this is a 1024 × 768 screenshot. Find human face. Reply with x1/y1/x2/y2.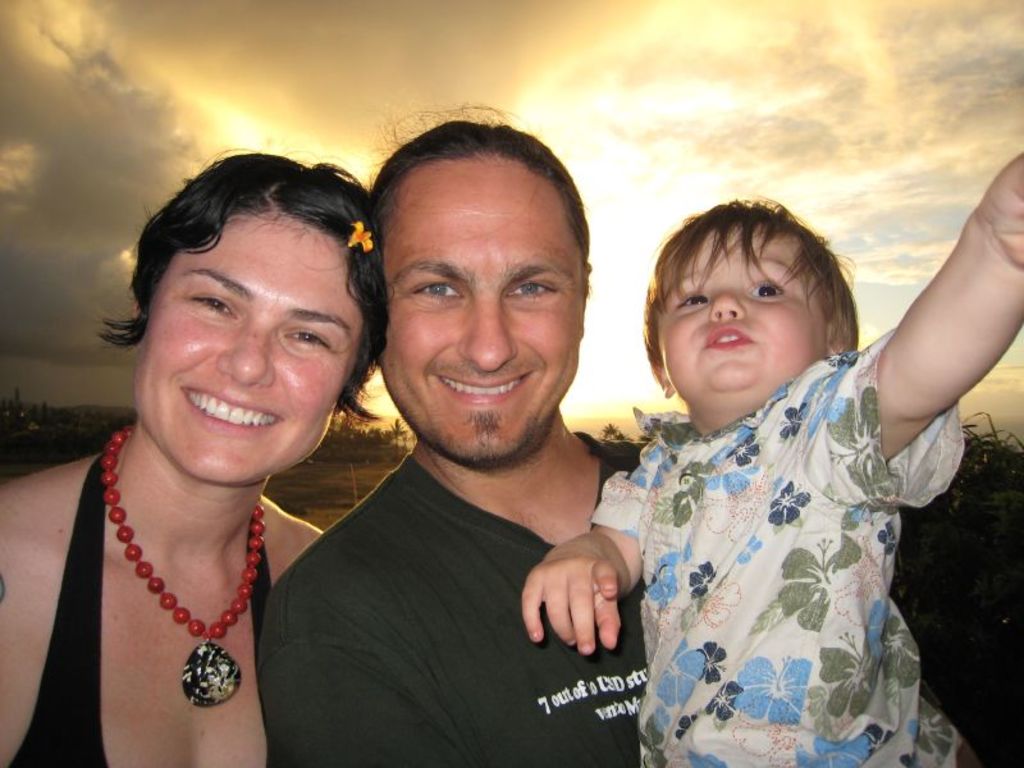
132/215/366/480.
